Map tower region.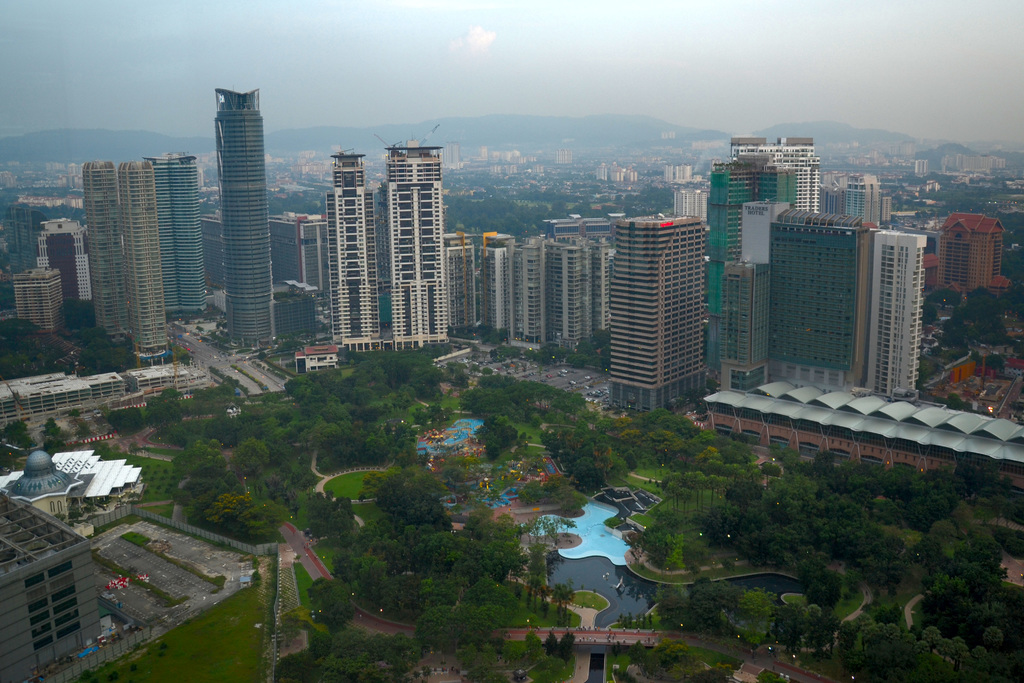
Mapped to [518,240,555,347].
